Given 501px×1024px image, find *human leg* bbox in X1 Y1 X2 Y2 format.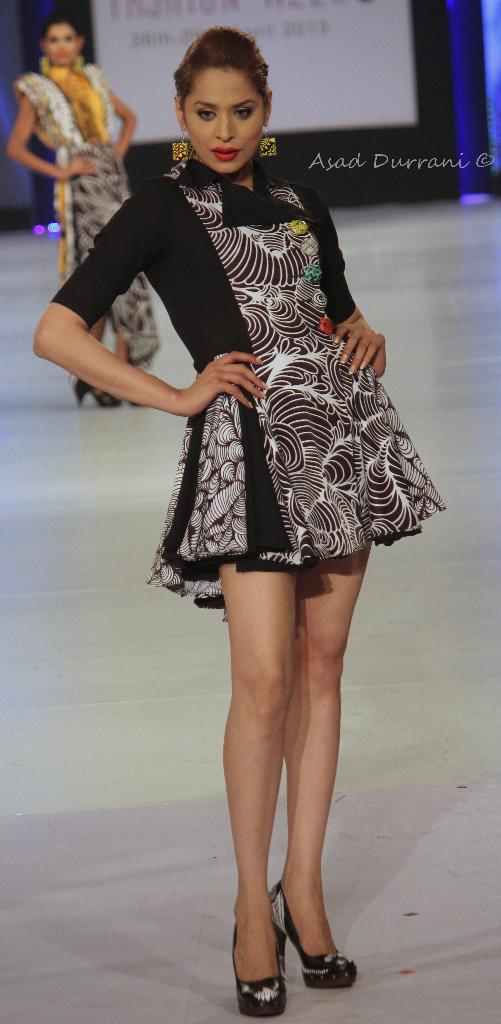
178 362 305 1016.
